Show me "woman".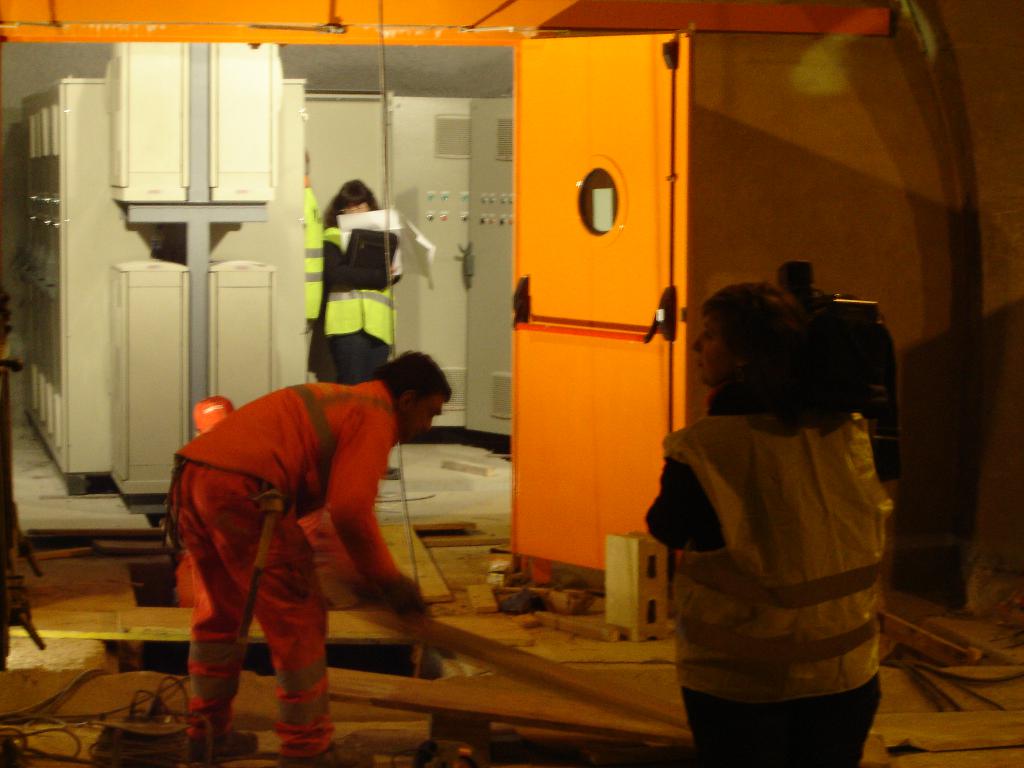
"woman" is here: 318/181/399/381.
